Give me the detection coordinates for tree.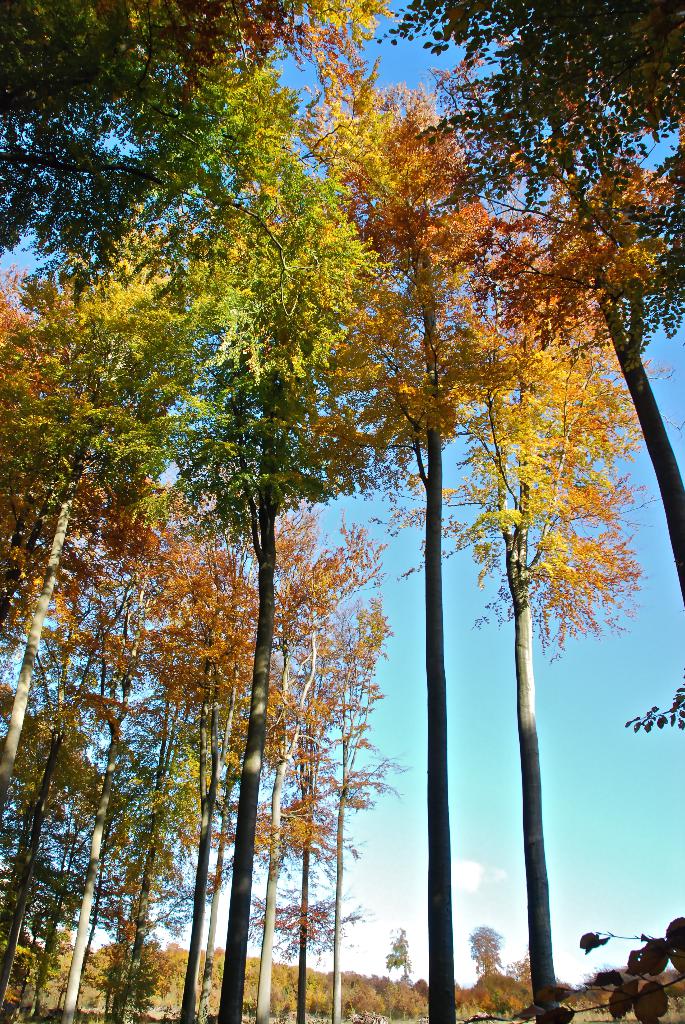
(293,52,516,1023).
